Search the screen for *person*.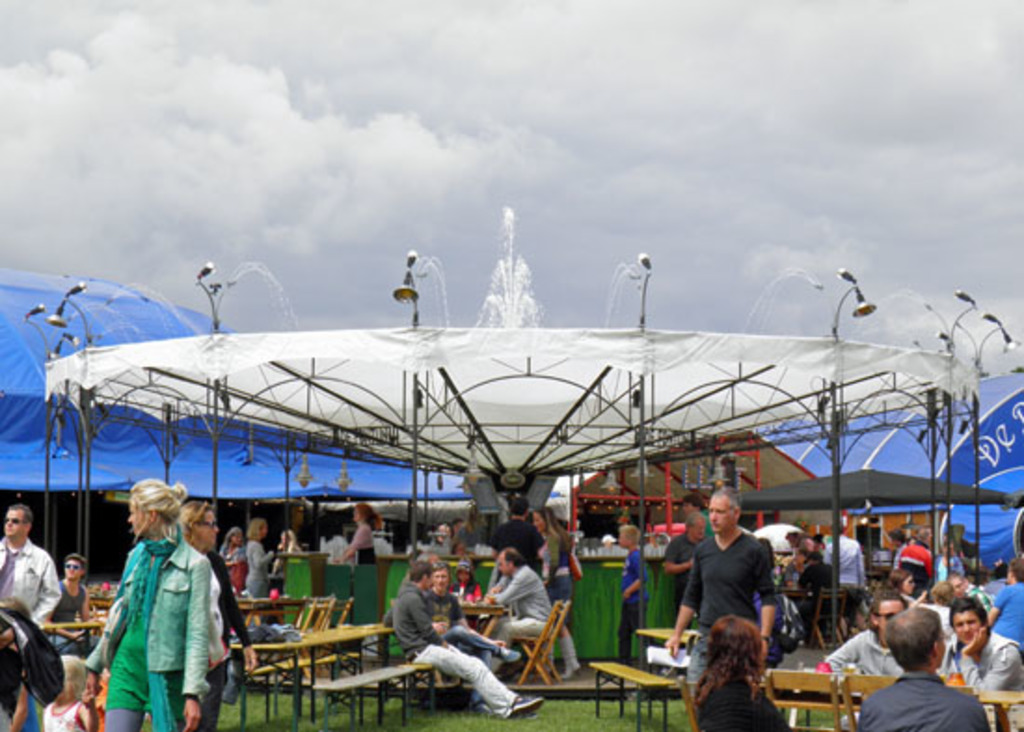
Found at (left=478, top=542, right=555, bottom=678).
